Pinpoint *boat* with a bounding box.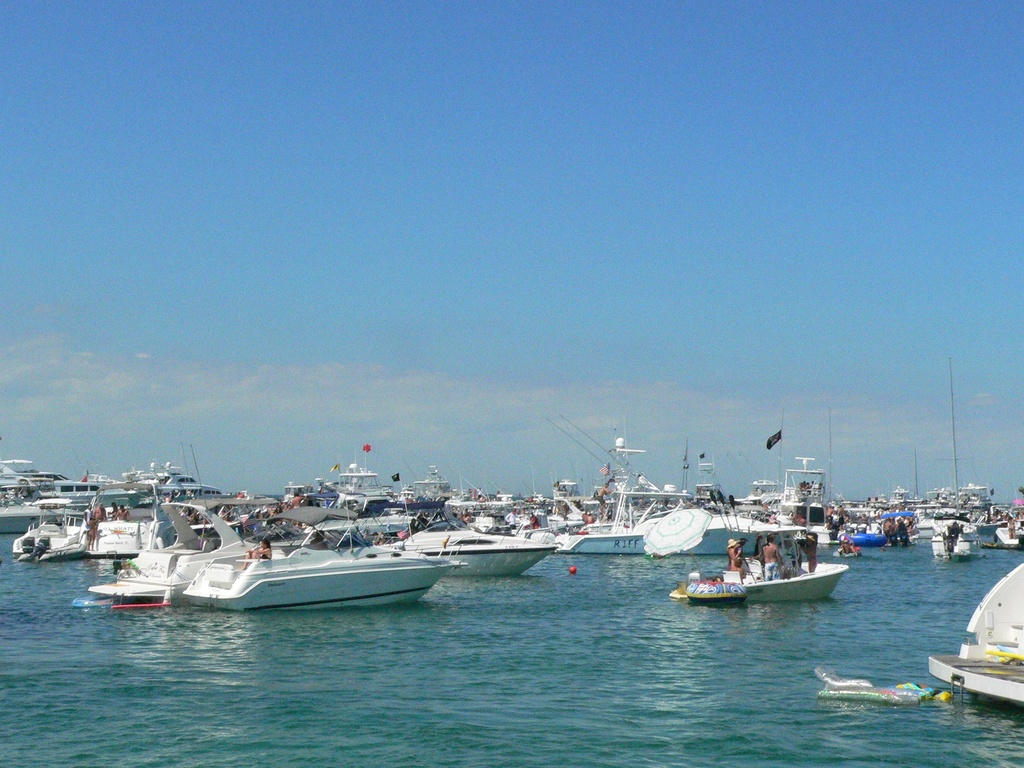
box(930, 487, 960, 515).
